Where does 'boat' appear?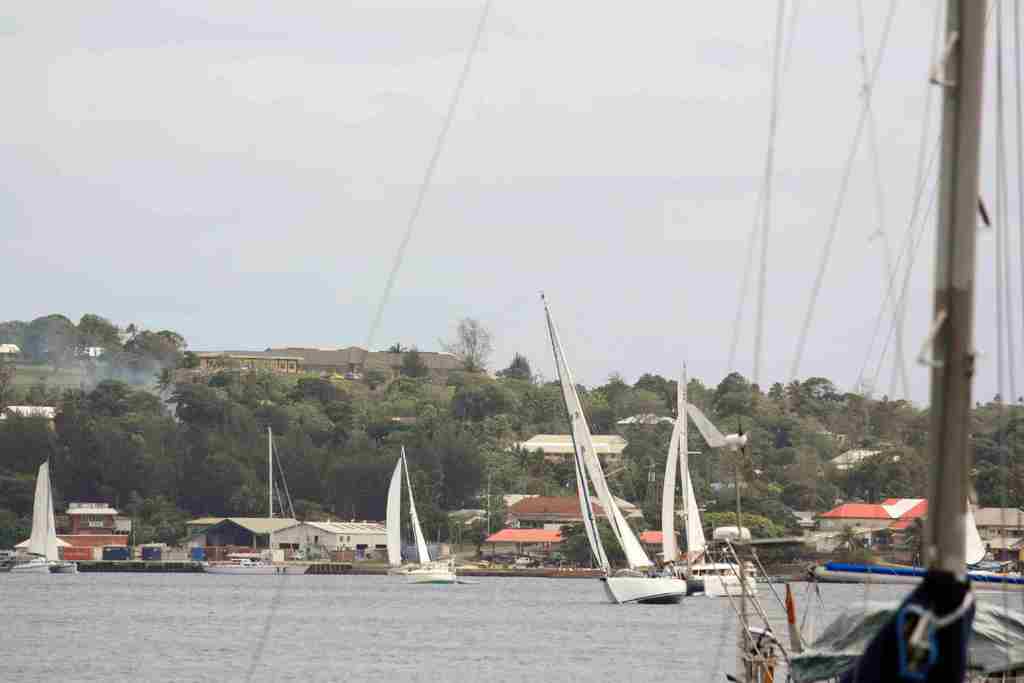
Appears at l=687, t=365, r=760, b=599.
